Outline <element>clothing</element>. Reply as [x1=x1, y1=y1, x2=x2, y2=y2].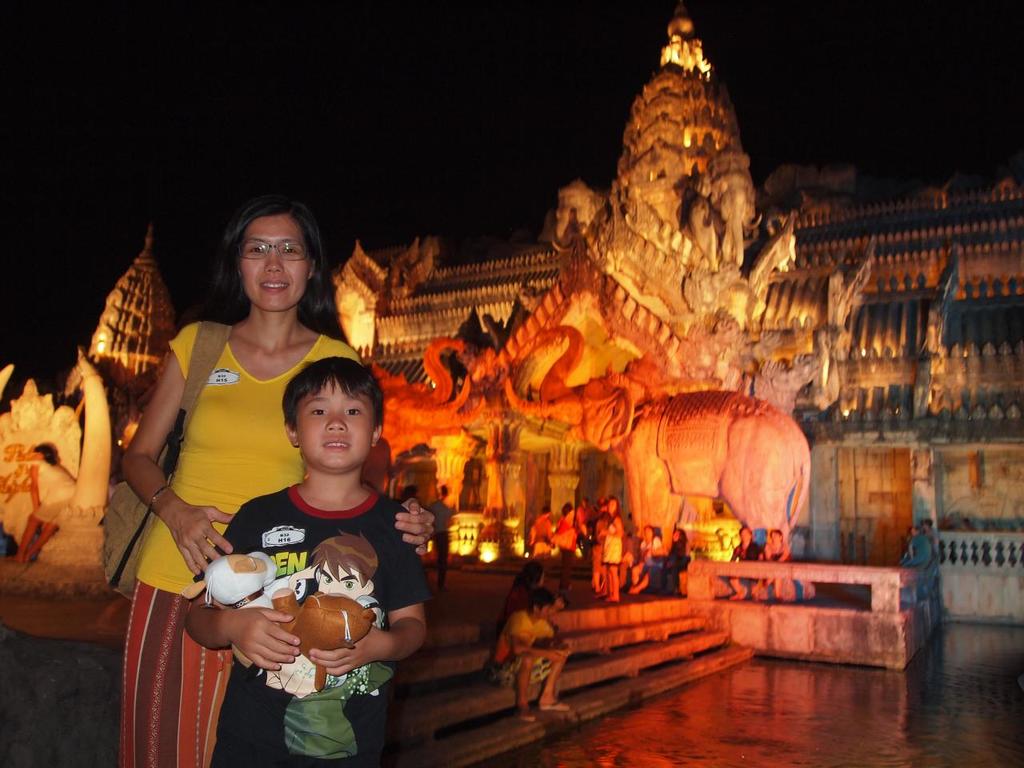
[x1=190, y1=480, x2=426, y2=764].
